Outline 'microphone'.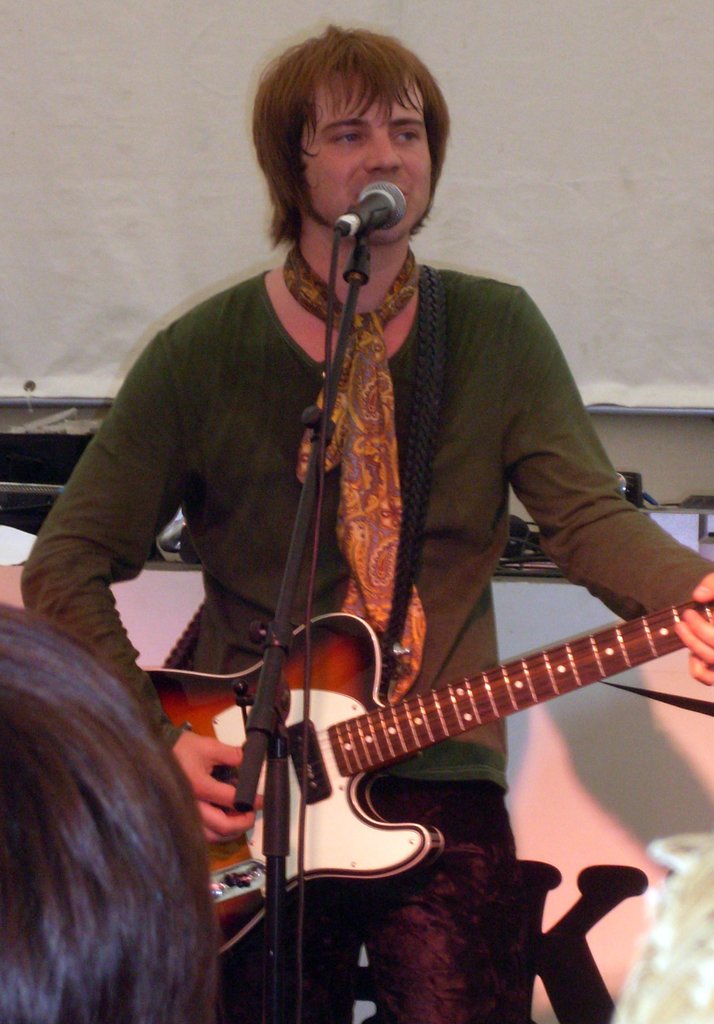
Outline: [334,182,407,239].
